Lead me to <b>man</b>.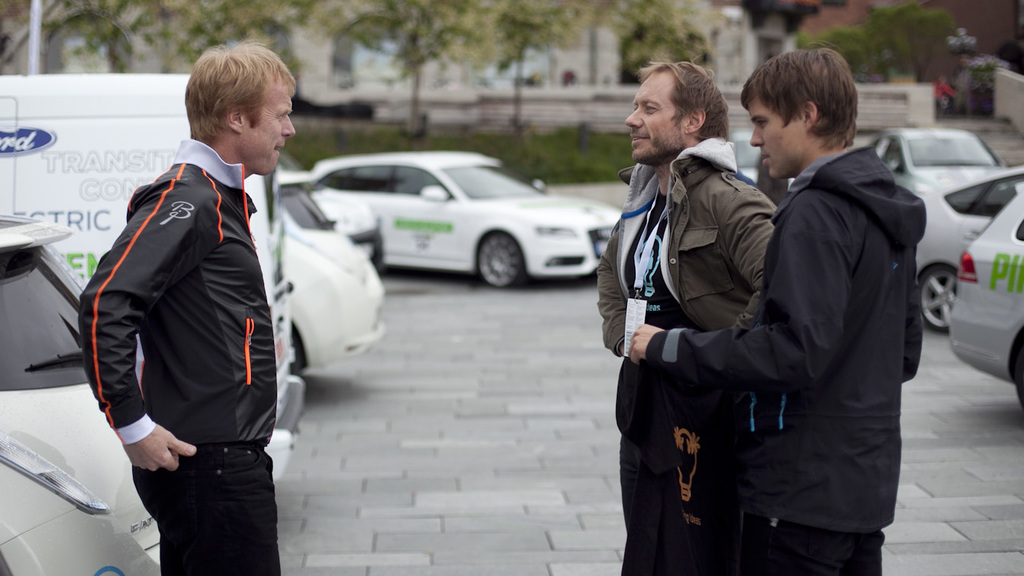
Lead to left=630, top=40, right=924, bottom=575.
